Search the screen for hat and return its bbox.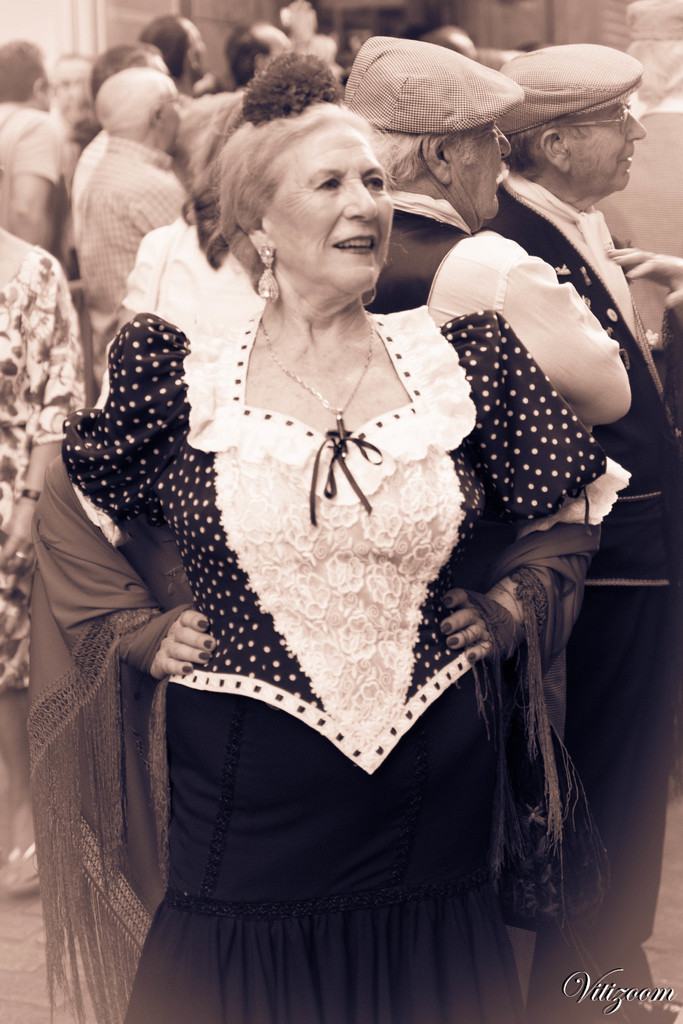
Found: <box>344,35,527,137</box>.
